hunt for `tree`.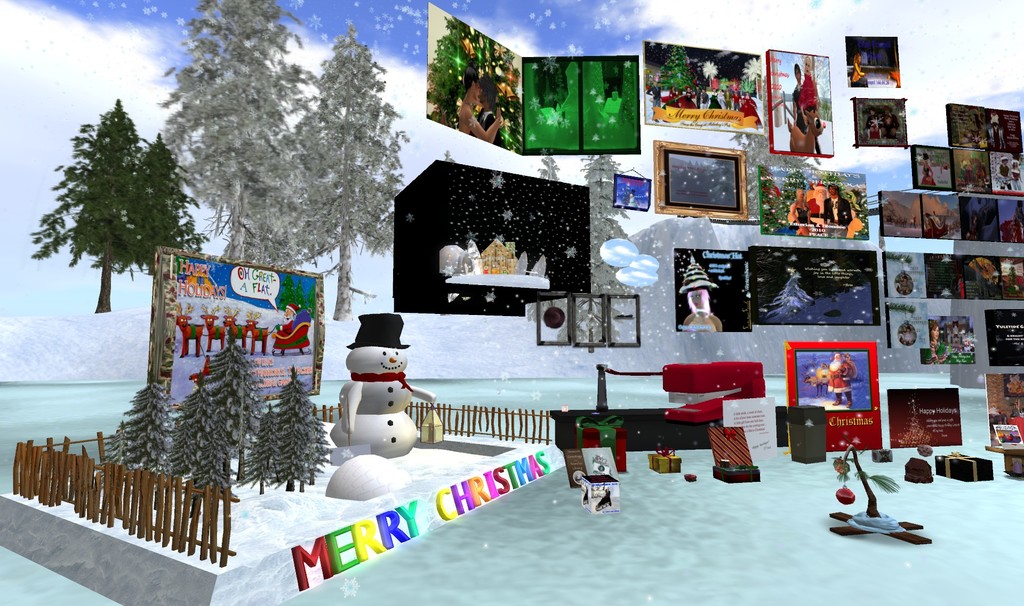
Hunted down at 154, 0, 309, 271.
